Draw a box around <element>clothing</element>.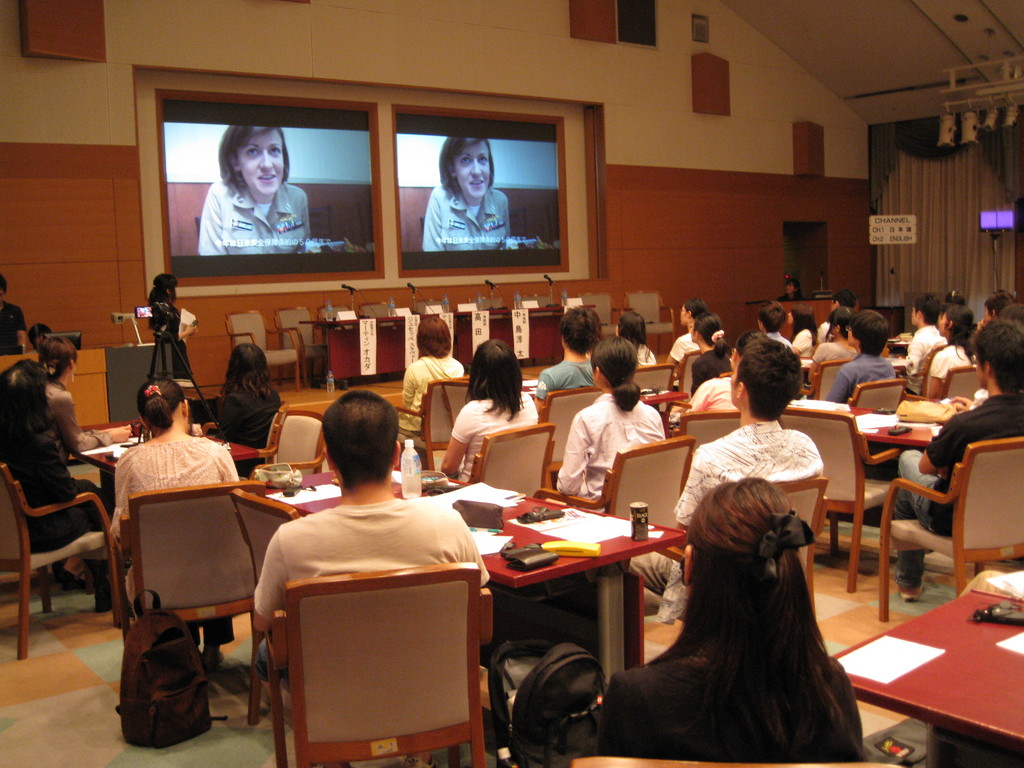
pyautogui.locateOnScreen(885, 442, 946, 583).
